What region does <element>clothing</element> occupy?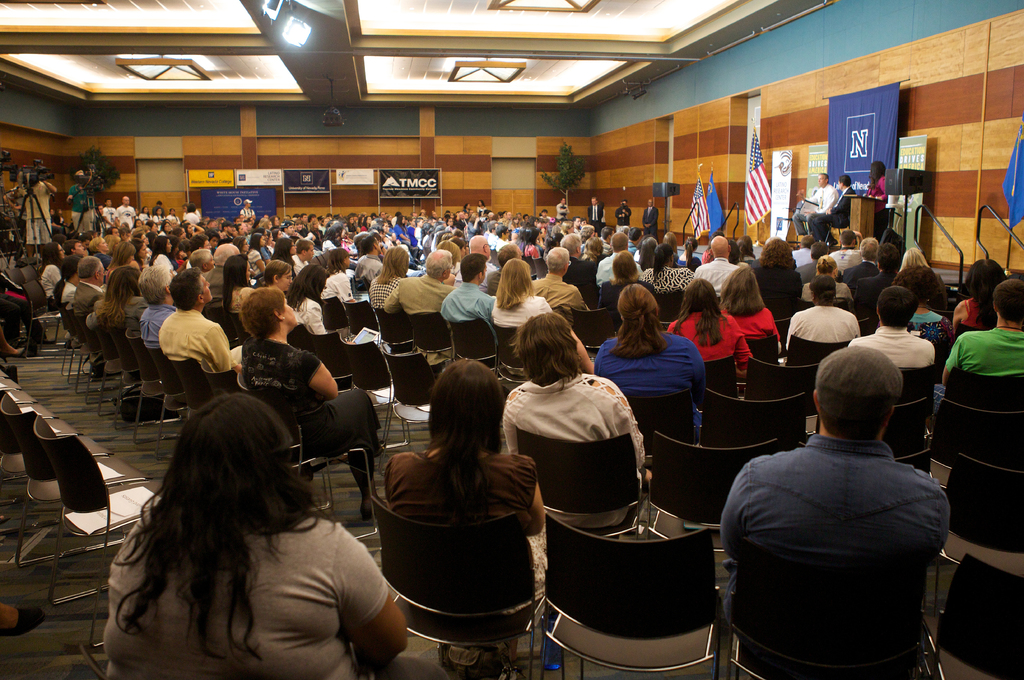
region(590, 328, 709, 441).
